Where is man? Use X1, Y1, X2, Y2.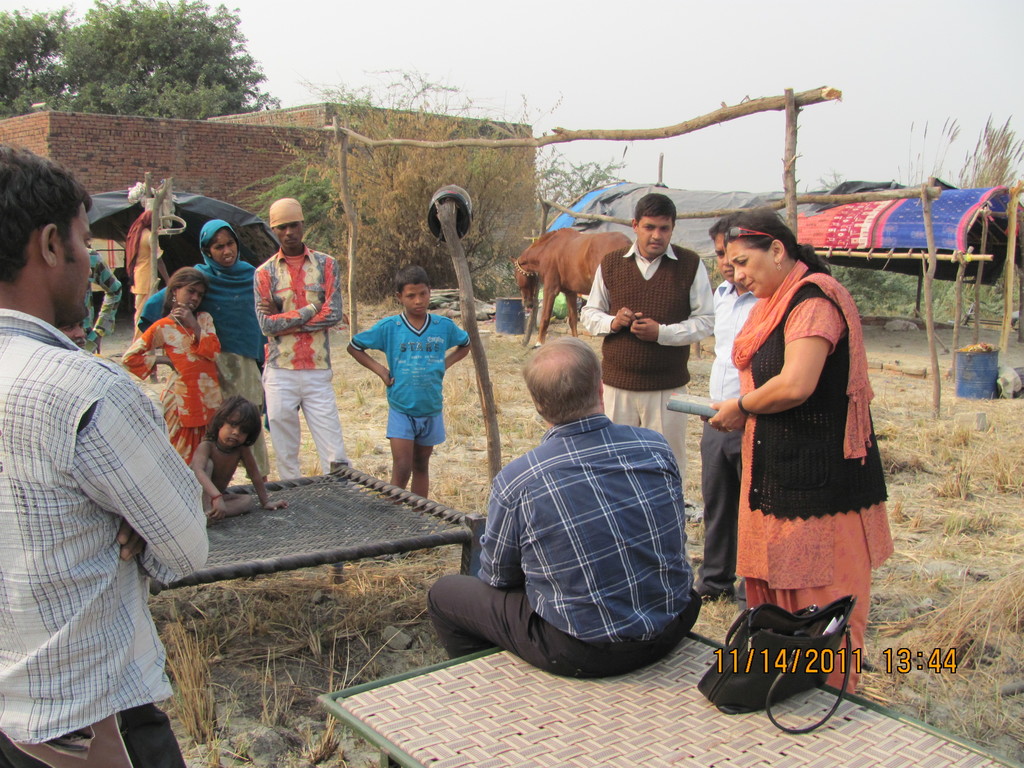
252, 196, 351, 479.
